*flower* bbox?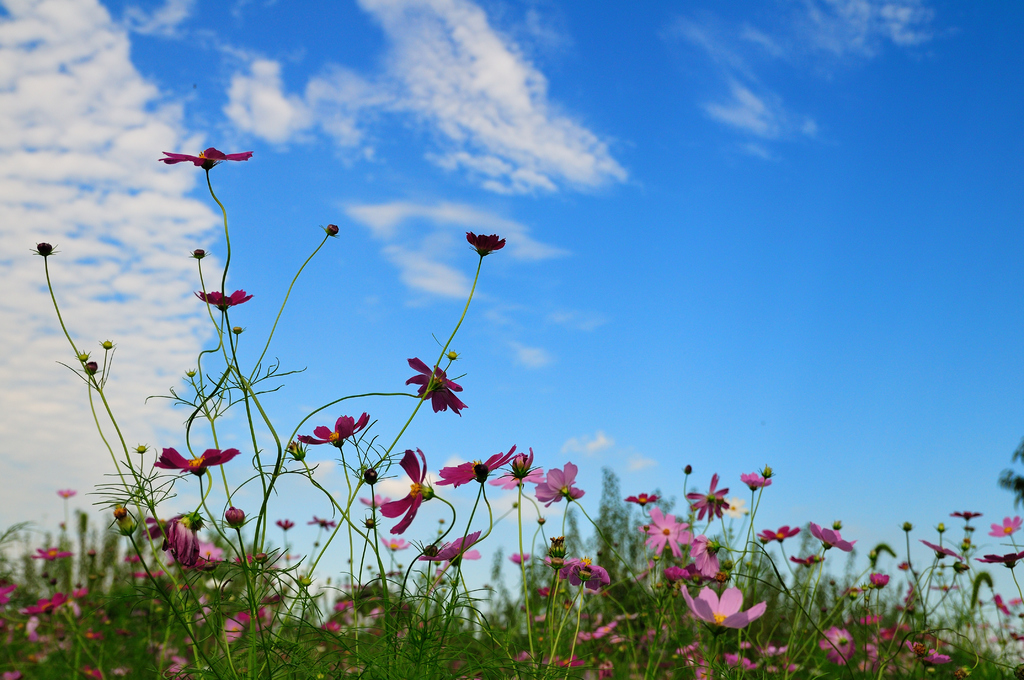
[left=404, top=356, right=465, bottom=414]
